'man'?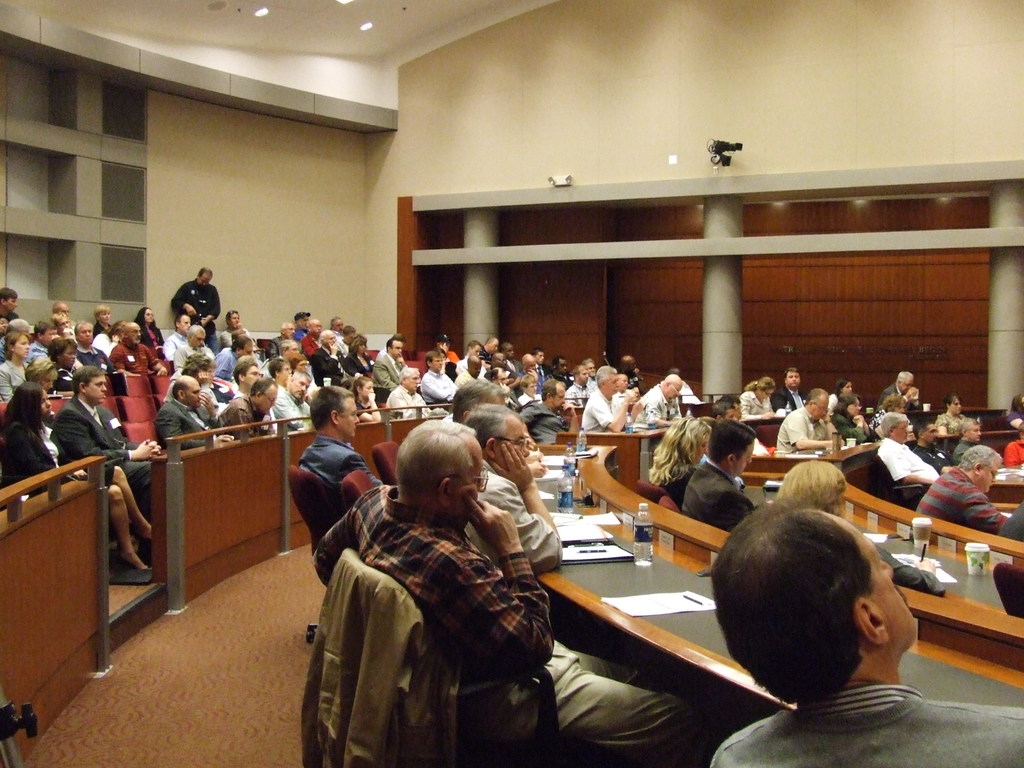
bbox(298, 384, 382, 488)
